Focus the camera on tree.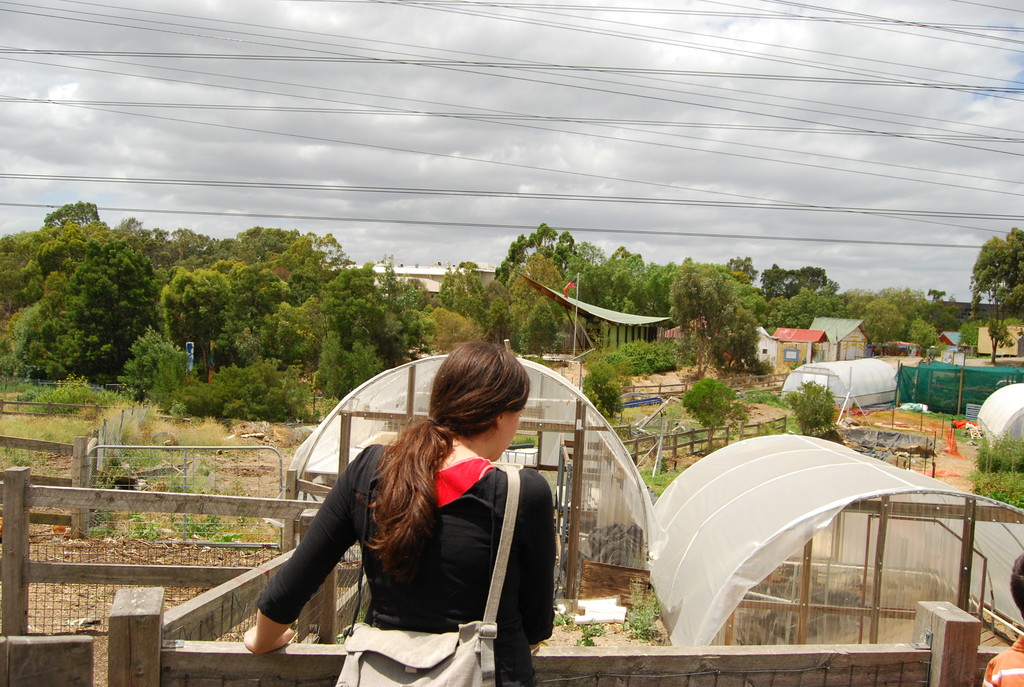
Focus region: select_region(729, 260, 755, 292).
